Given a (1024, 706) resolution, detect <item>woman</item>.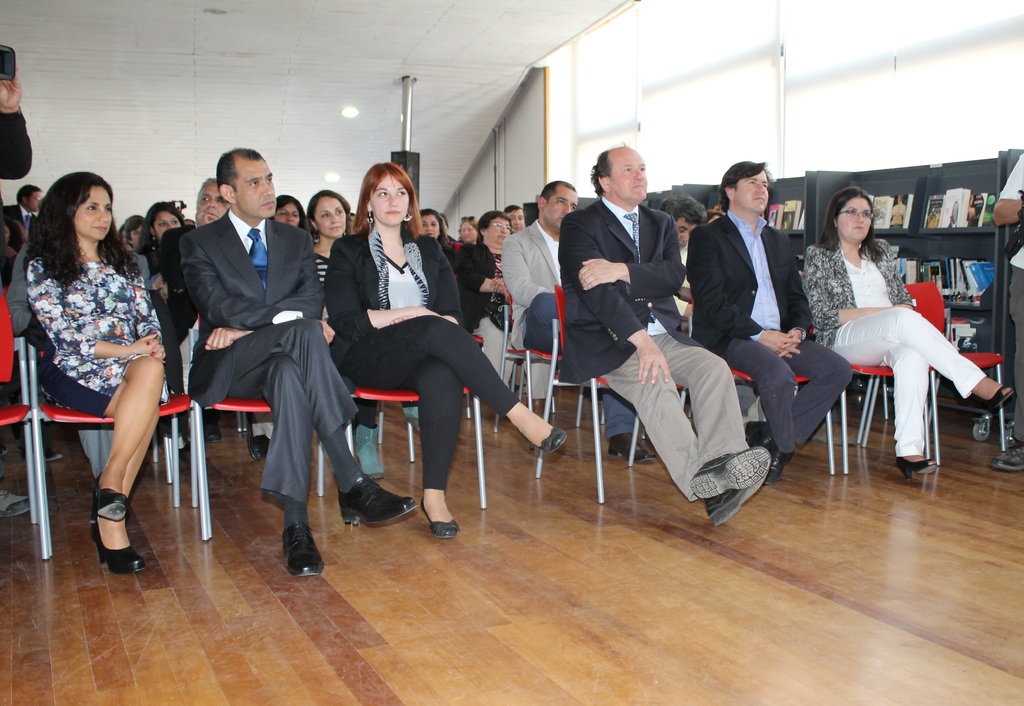
[x1=705, y1=209, x2=725, y2=226].
